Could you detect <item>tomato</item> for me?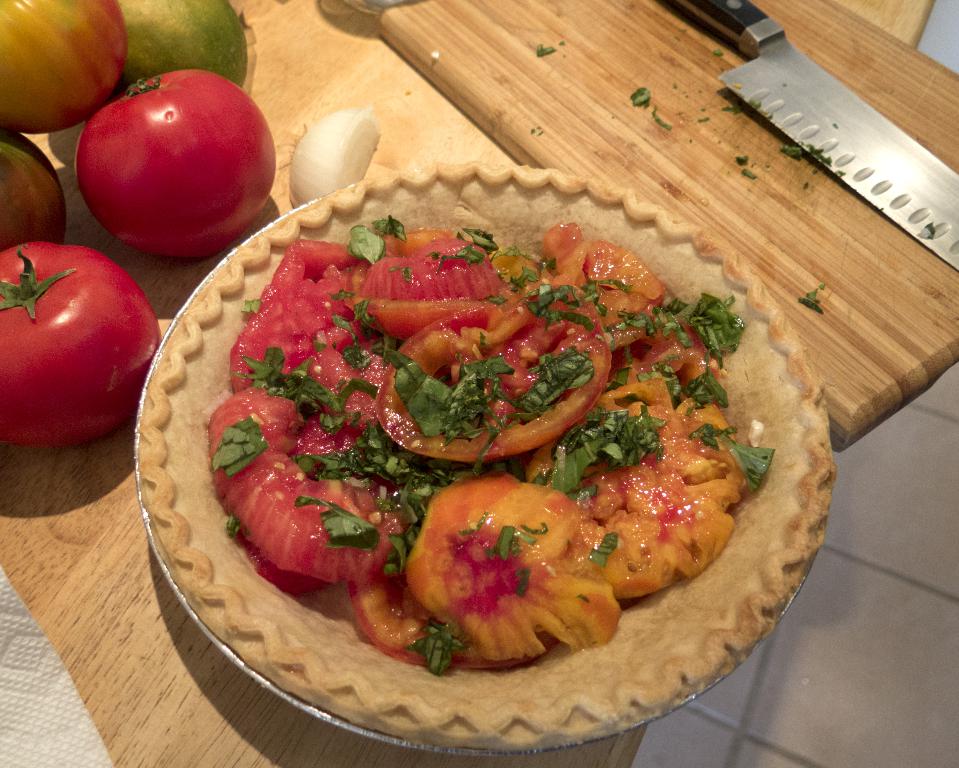
Detection result: select_region(0, 0, 121, 137).
